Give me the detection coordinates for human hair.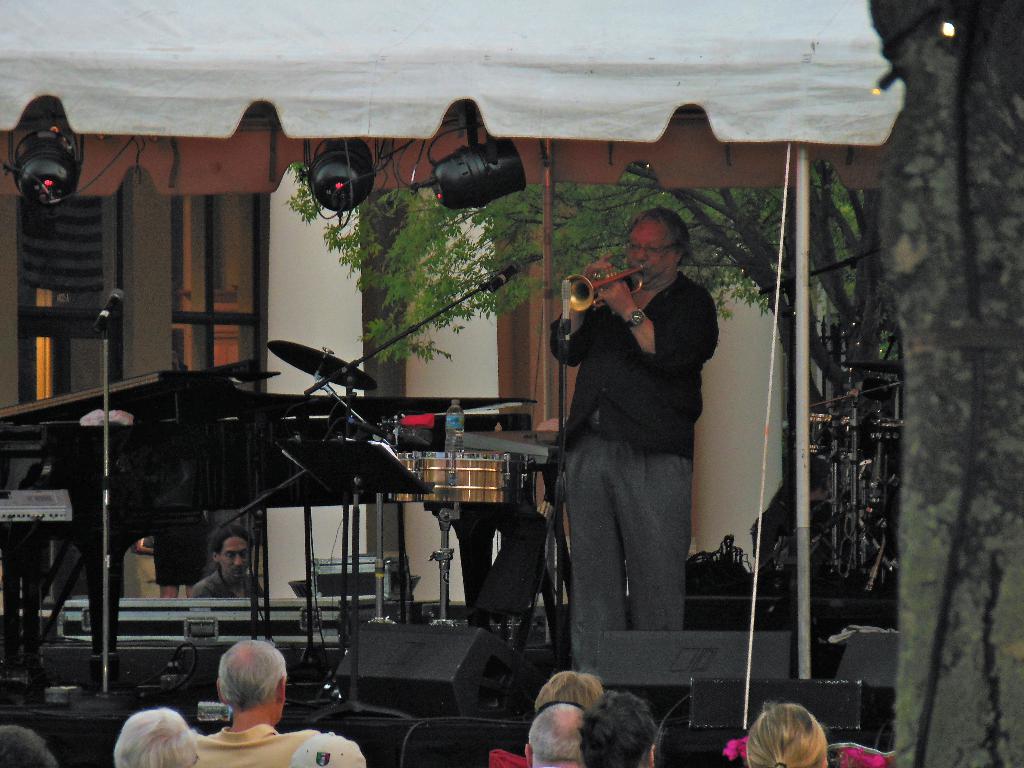
rect(529, 664, 605, 712).
